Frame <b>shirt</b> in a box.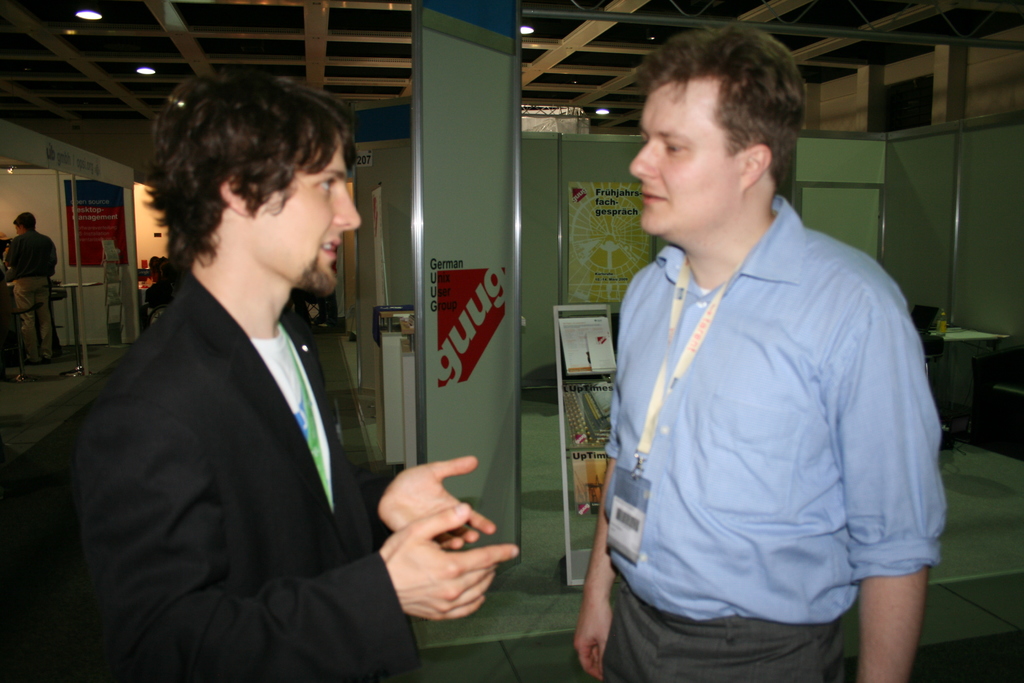
Rect(596, 244, 954, 637).
